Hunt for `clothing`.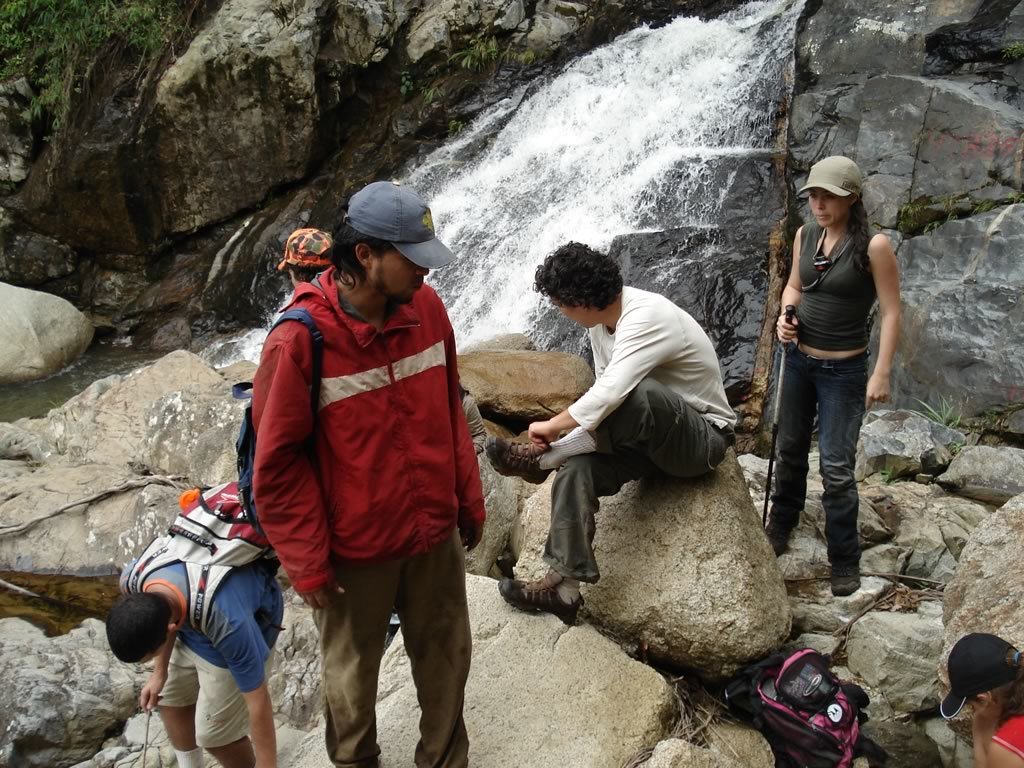
Hunted down at bbox=[534, 280, 740, 609].
